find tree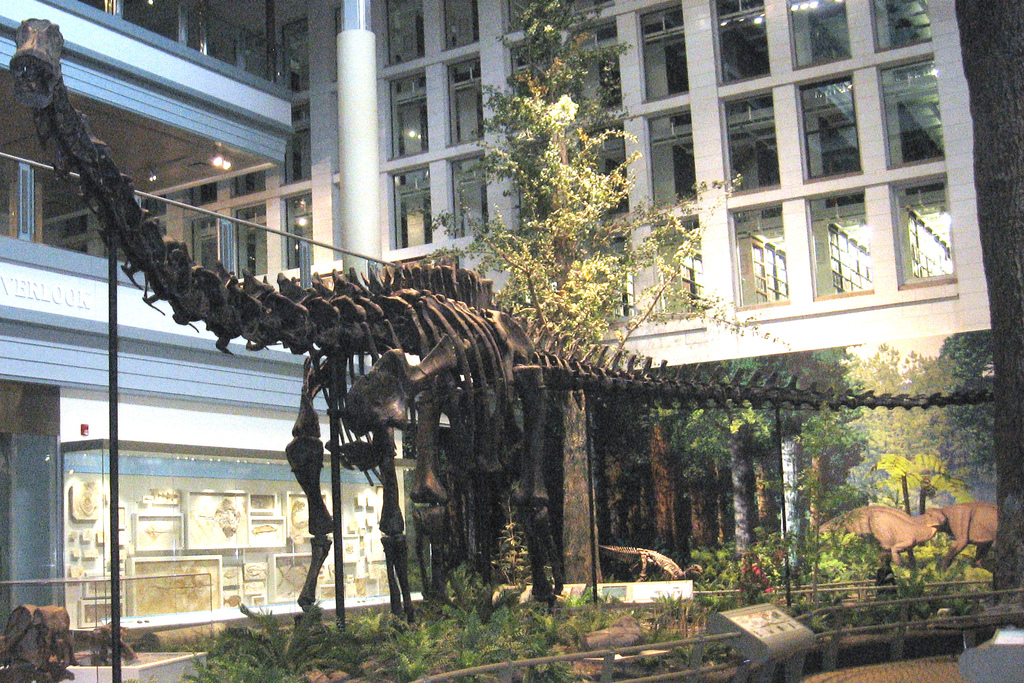
detection(424, 0, 780, 366)
